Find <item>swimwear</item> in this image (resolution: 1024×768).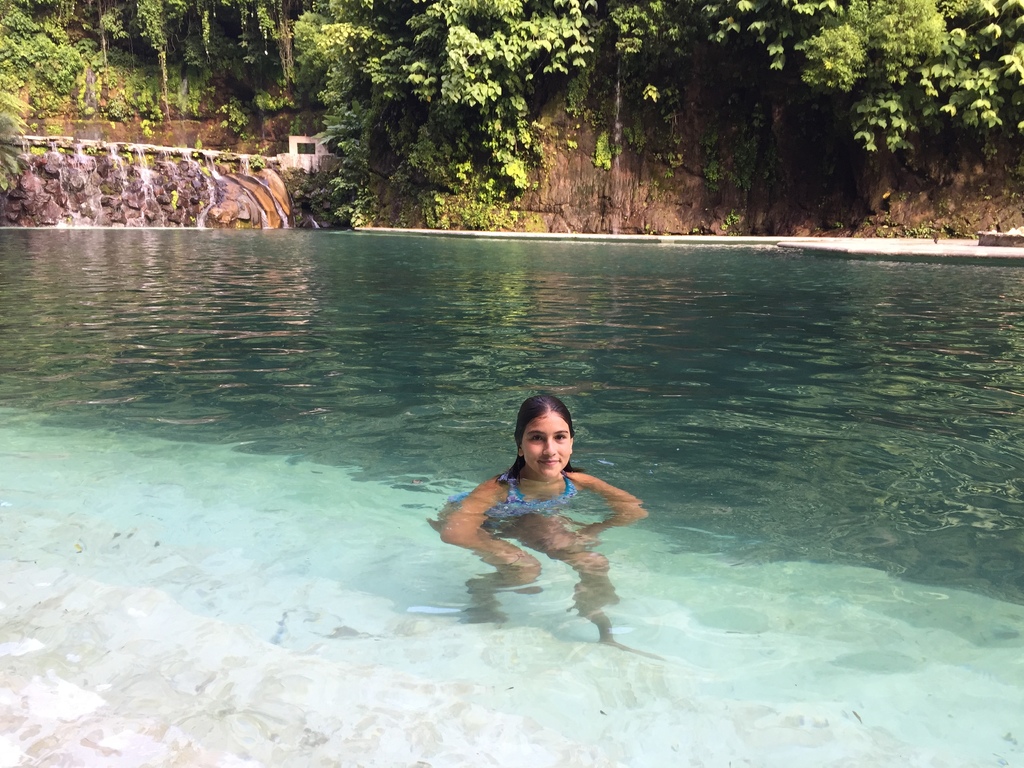
444,474,584,538.
